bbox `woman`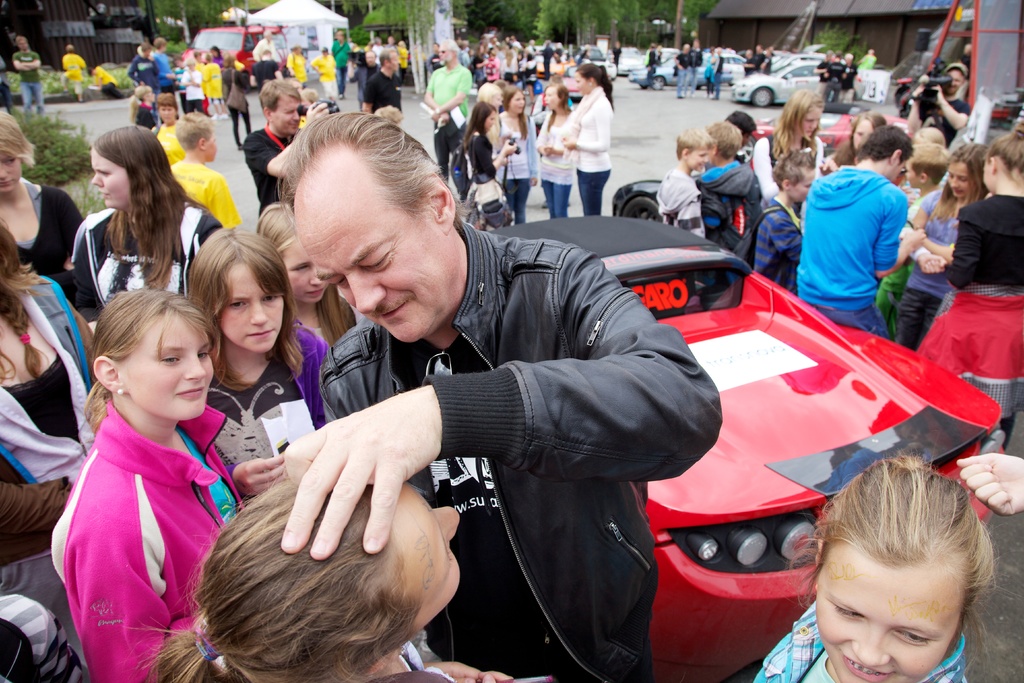
42, 288, 244, 682
